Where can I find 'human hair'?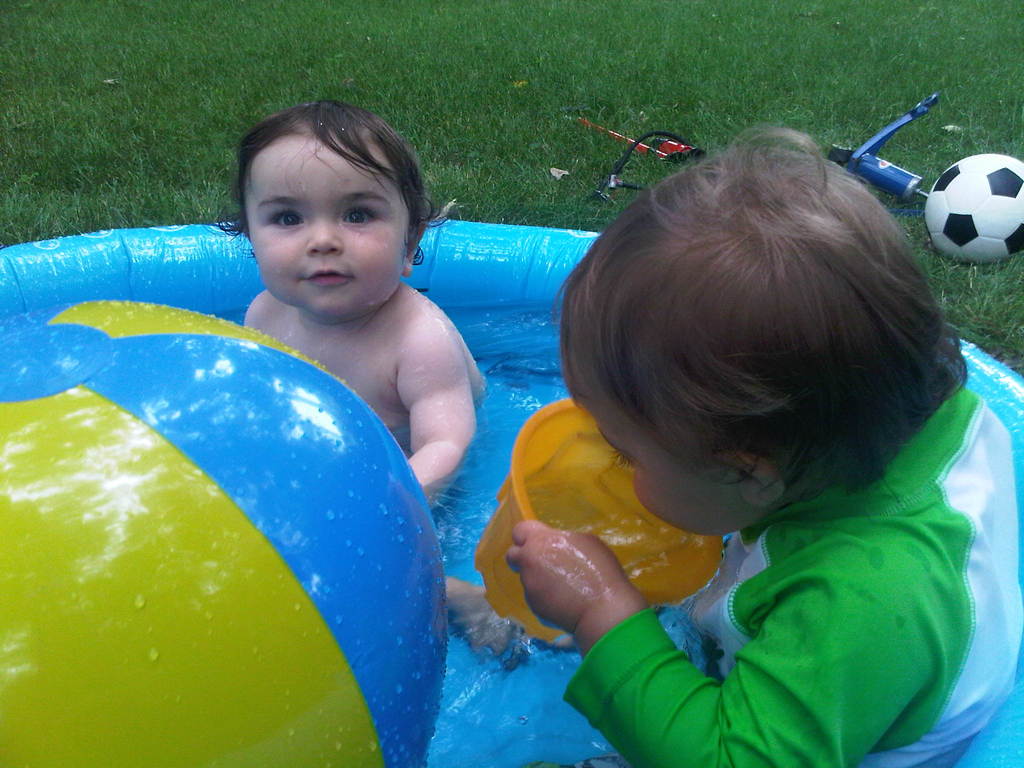
You can find it at 563/122/941/547.
